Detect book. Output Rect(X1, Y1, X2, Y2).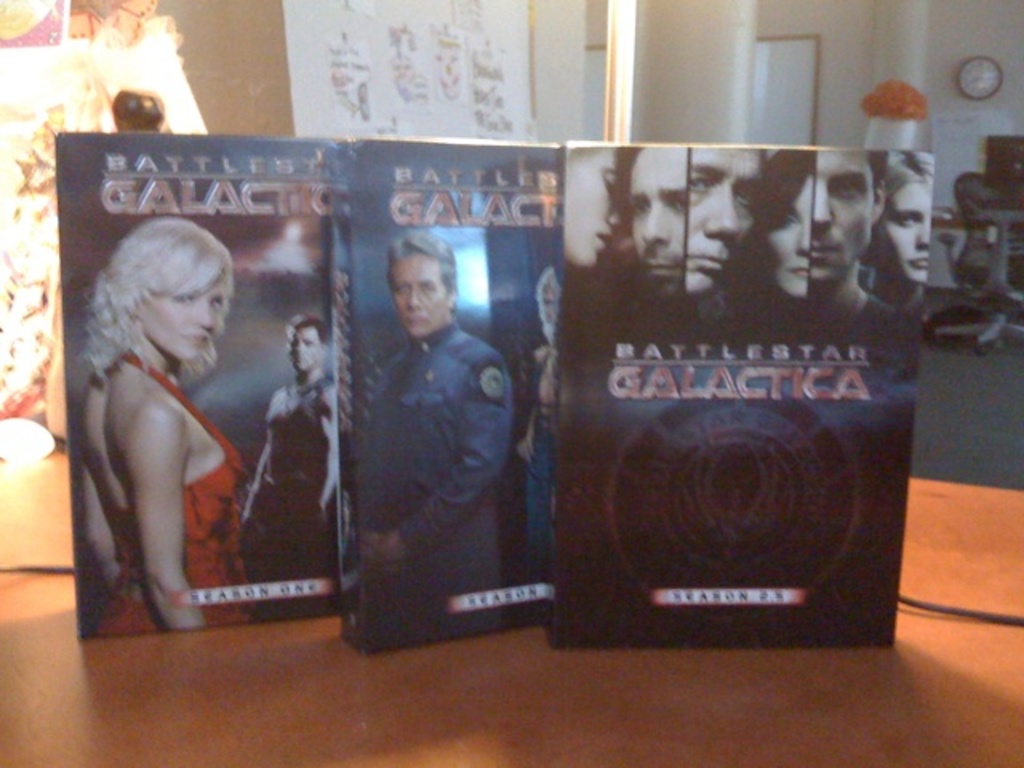
Rect(334, 141, 555, 662).
